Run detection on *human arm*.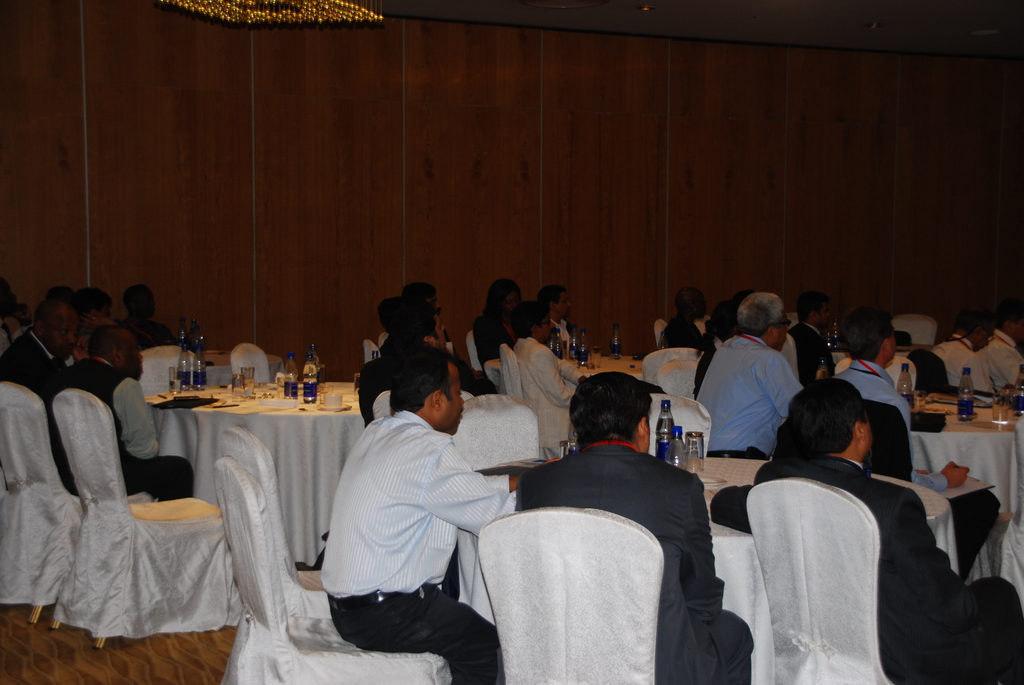
Result: [x1=115, y1=374, x2=160, y2=462].
